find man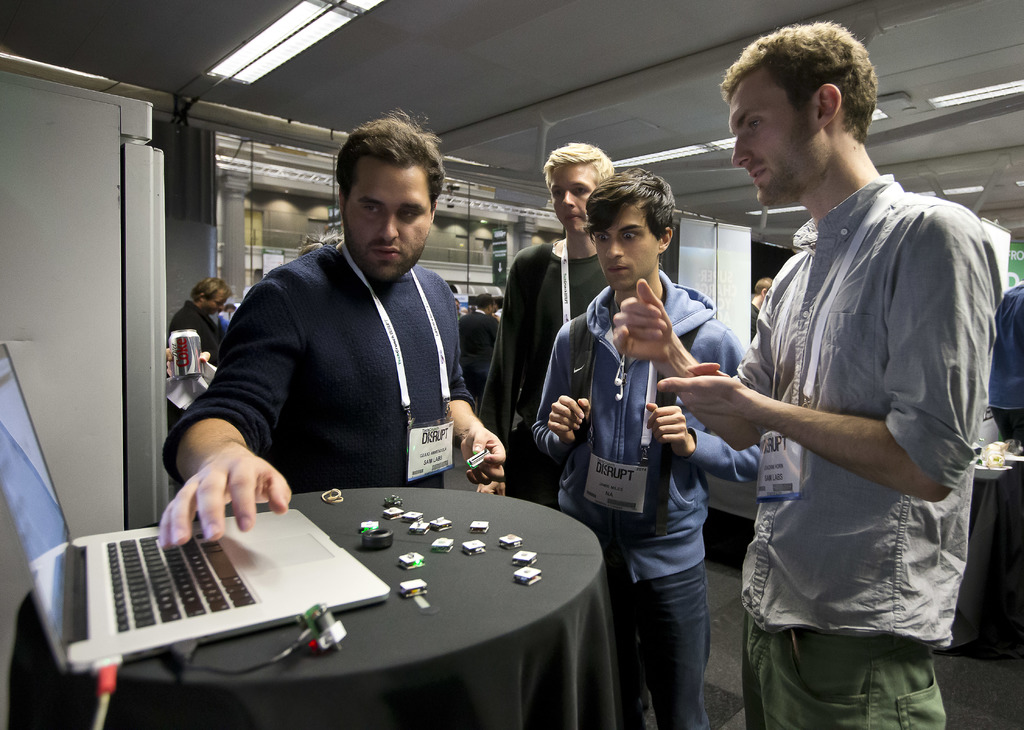
bbox(532, 168, 761, 729)
